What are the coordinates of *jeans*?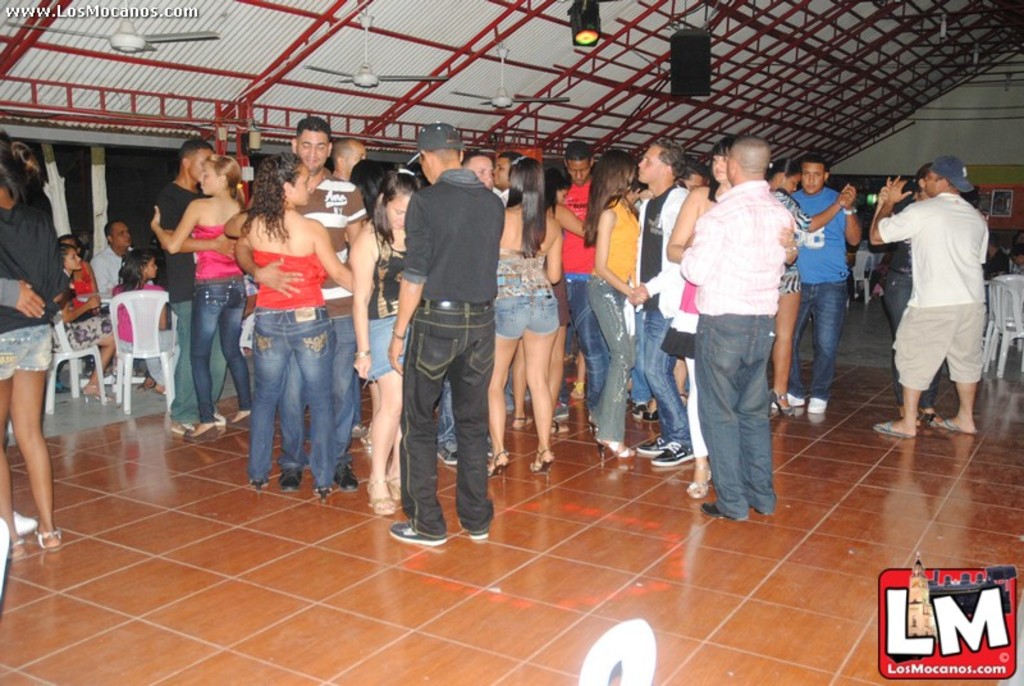
(left=692, top=297, right=791, bottom=535).
